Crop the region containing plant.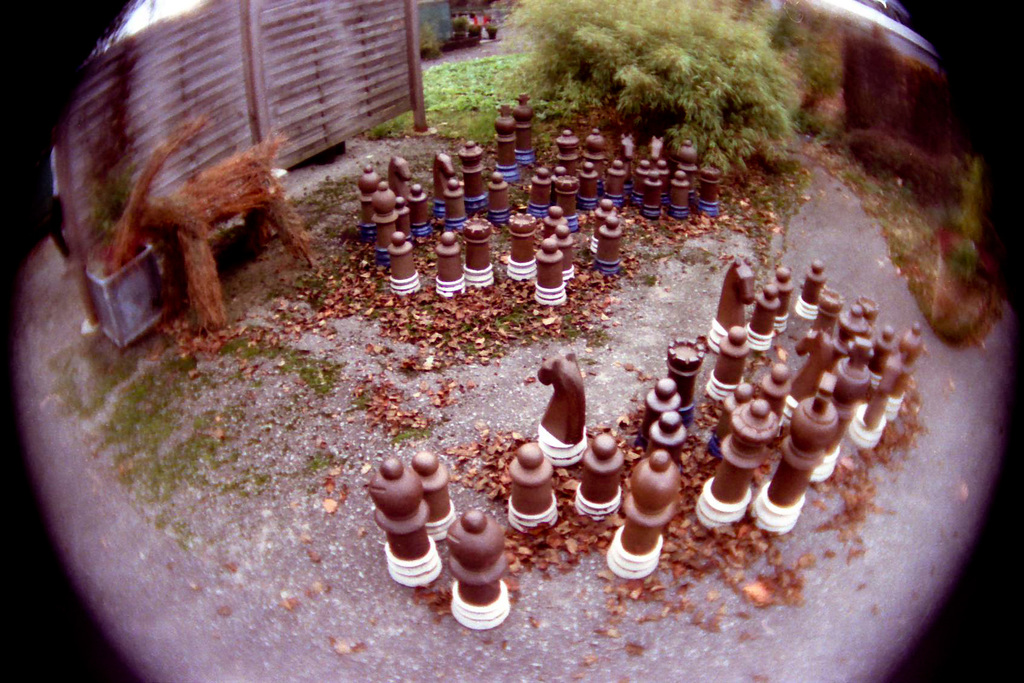
Crop region: x1=230 y1=447 x2=239 y2=467.
